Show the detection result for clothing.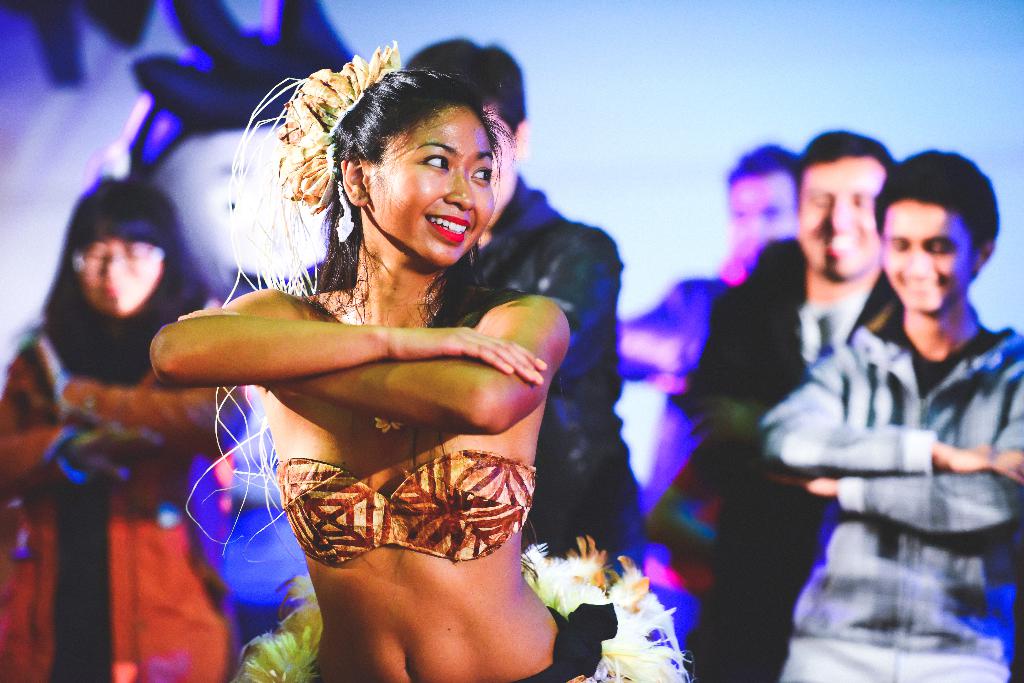
<region>788, 216, 1013, 645</region>.
